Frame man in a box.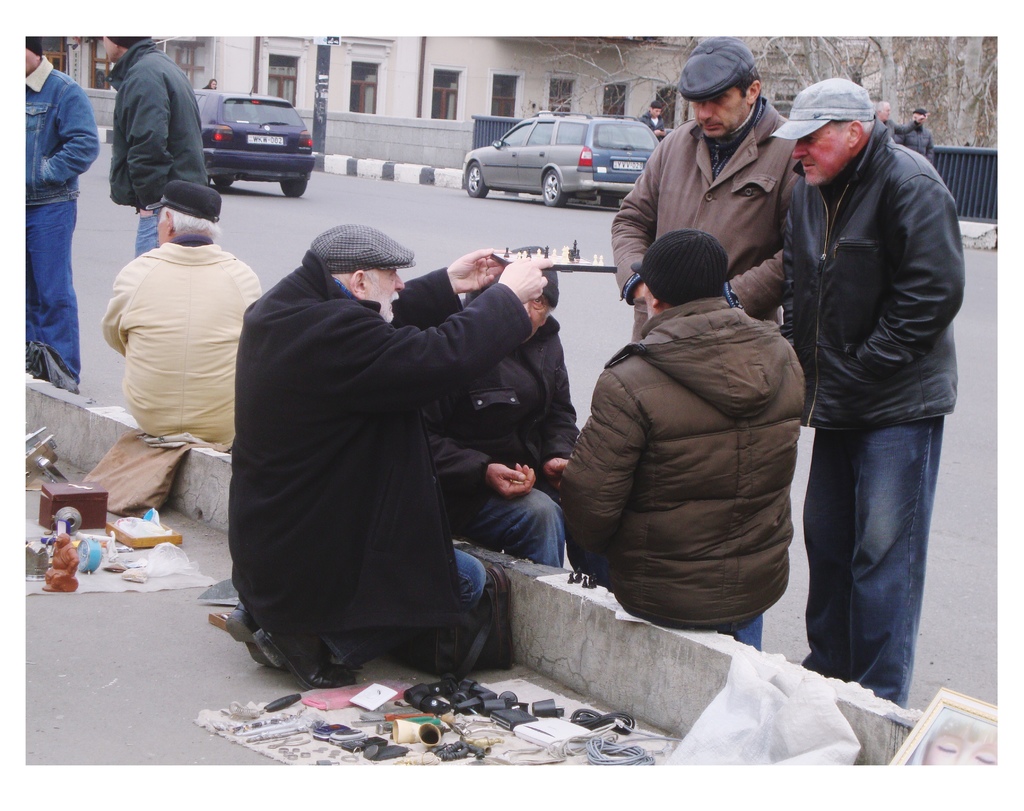
region(609, 35, 805, 353).
